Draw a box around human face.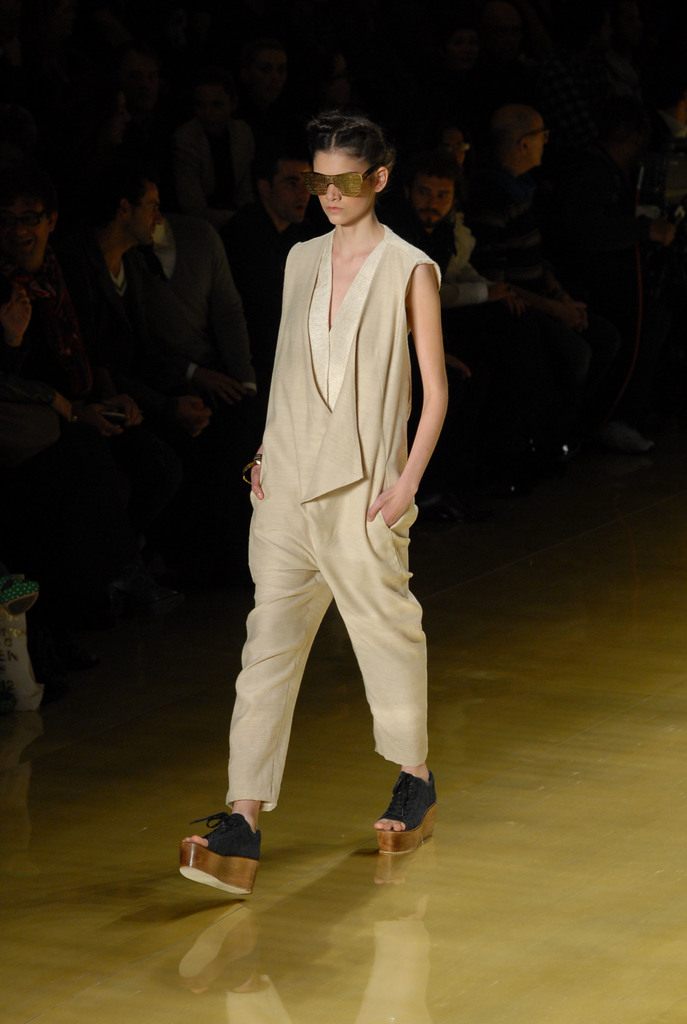
[left=407, top=172, right=453, bottom=235].
